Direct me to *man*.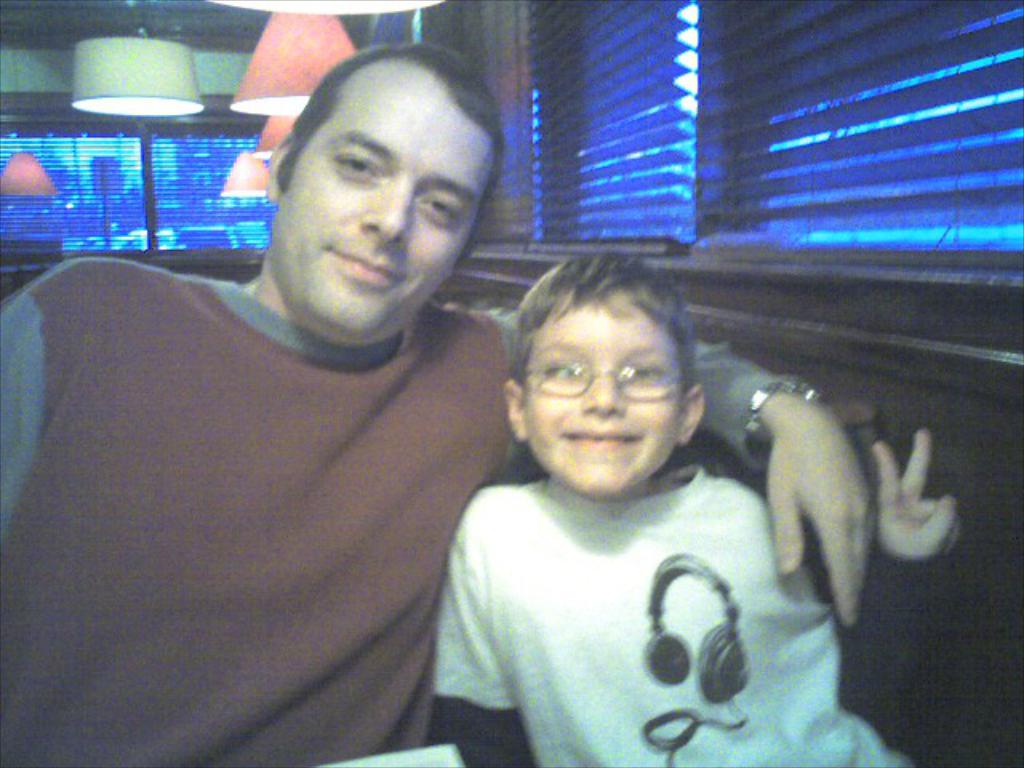
Direction: locate(0, 40, 880, 766).
